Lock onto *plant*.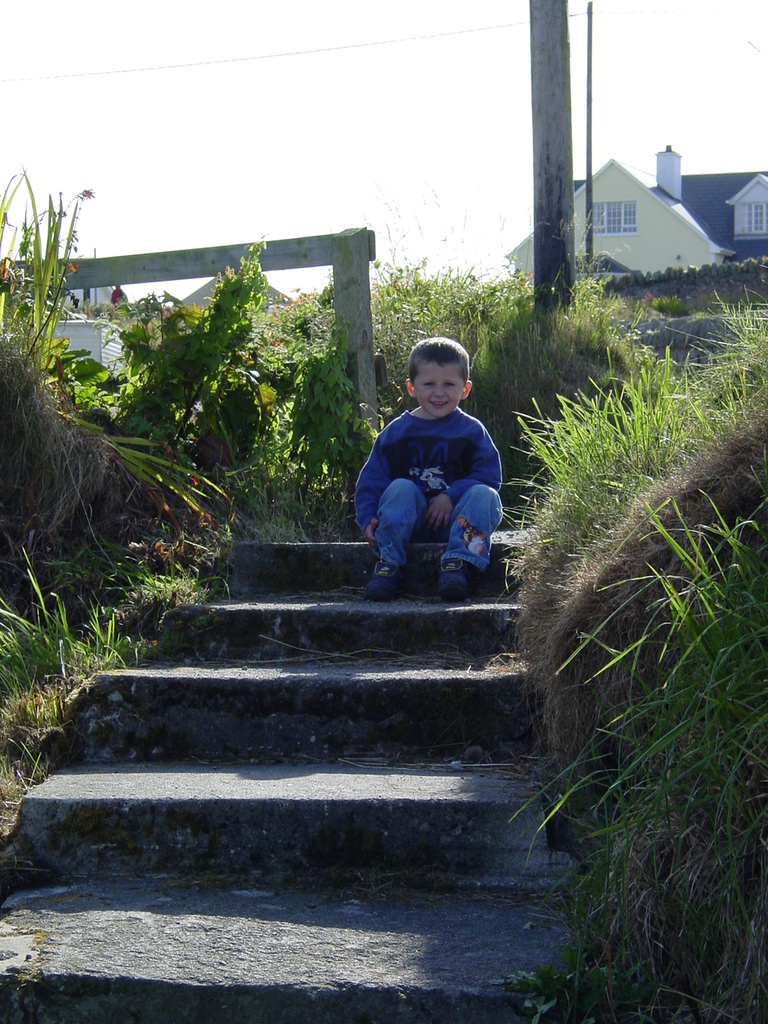
Locked: left=639, top=292, right=702, bottom=319.
